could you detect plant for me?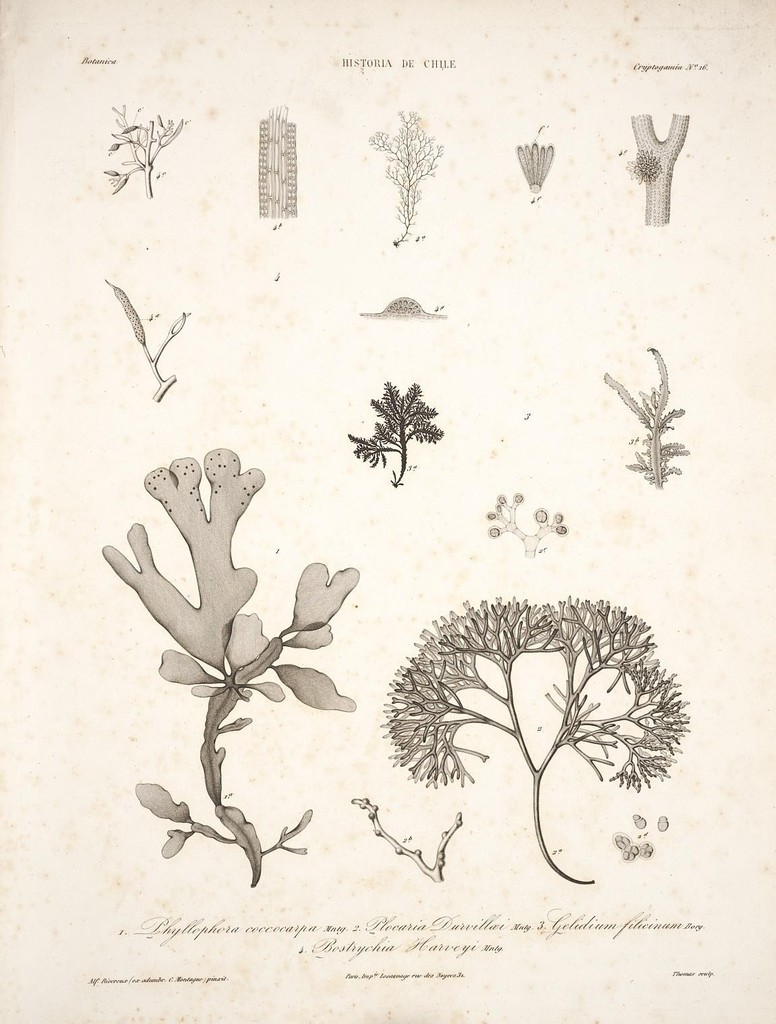
Detection result: detection(98, 274, 196, 407).
